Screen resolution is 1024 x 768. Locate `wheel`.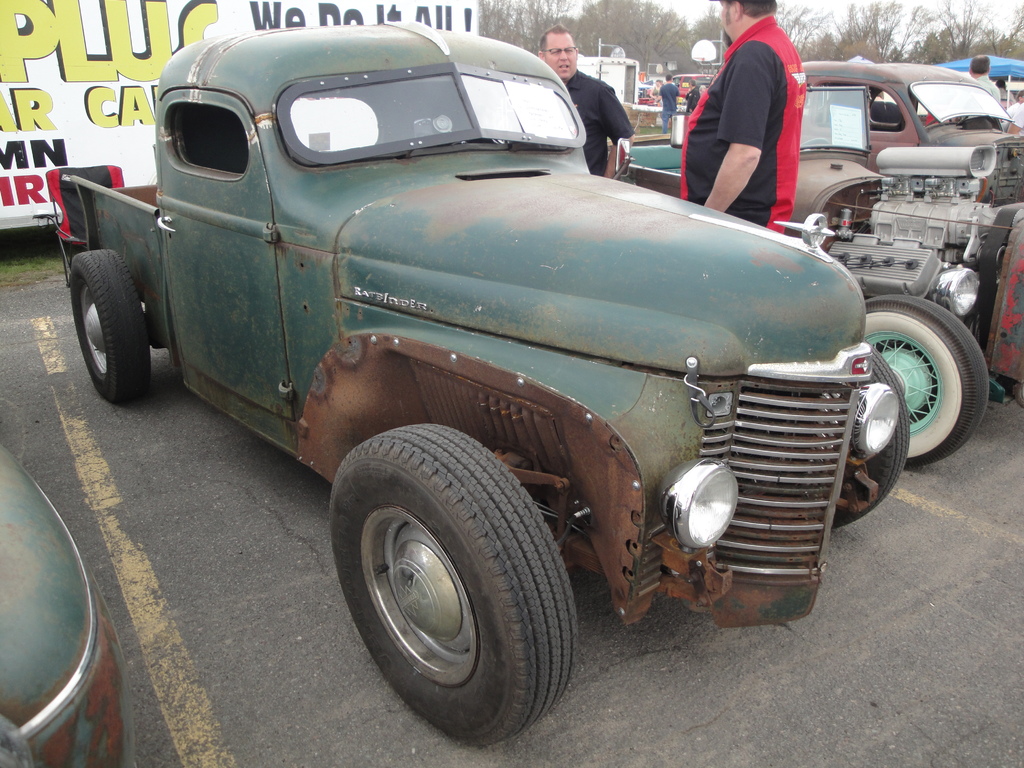
l=858, t=296, r=990, b=471.
